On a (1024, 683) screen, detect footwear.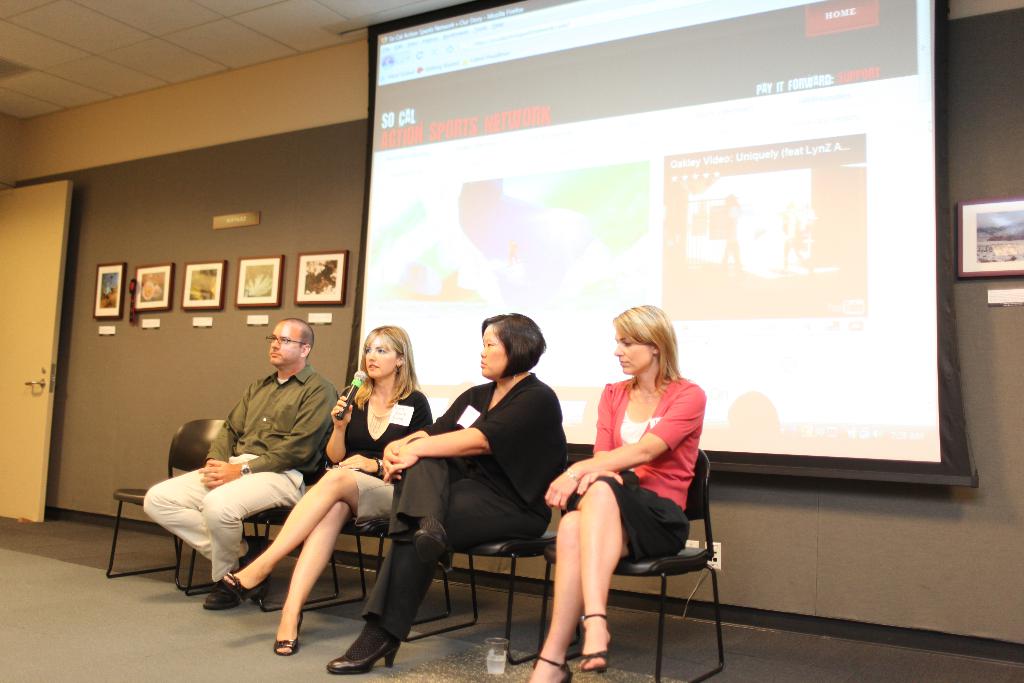
left=203, top=579, right=241, bottom=614.
